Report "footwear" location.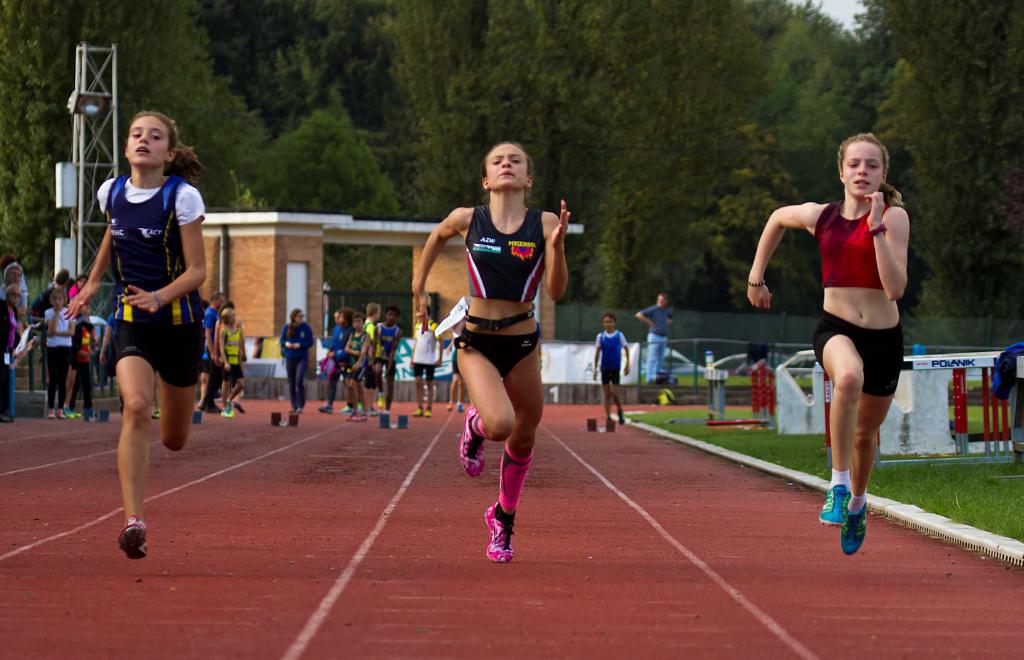
Report: 63 408 79 423.
